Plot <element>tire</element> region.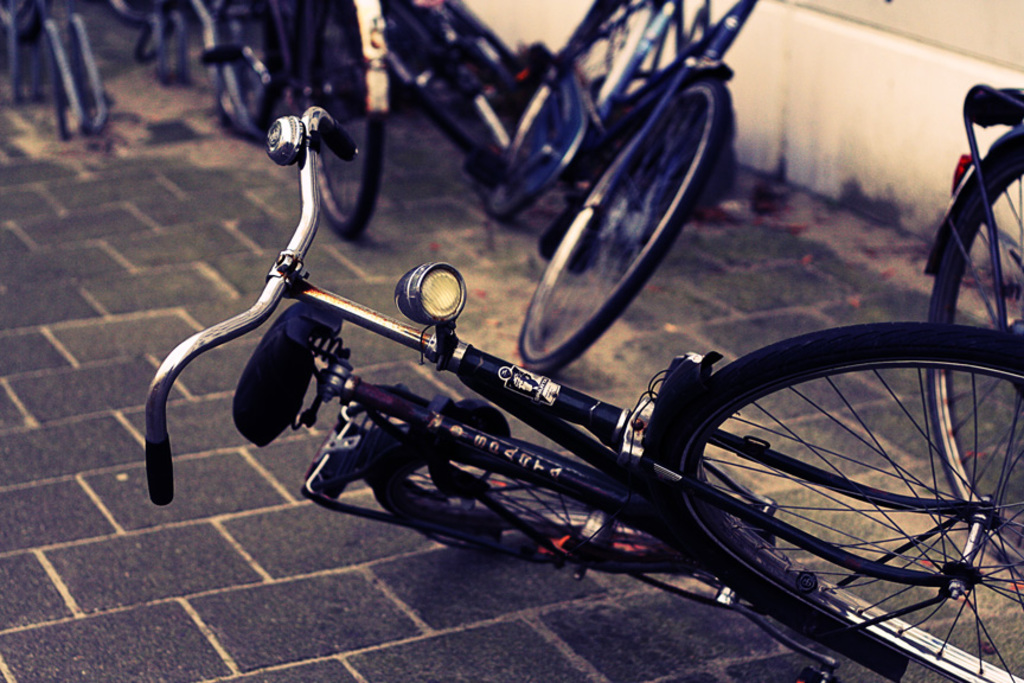
Plotted at 217 0 282 129.
